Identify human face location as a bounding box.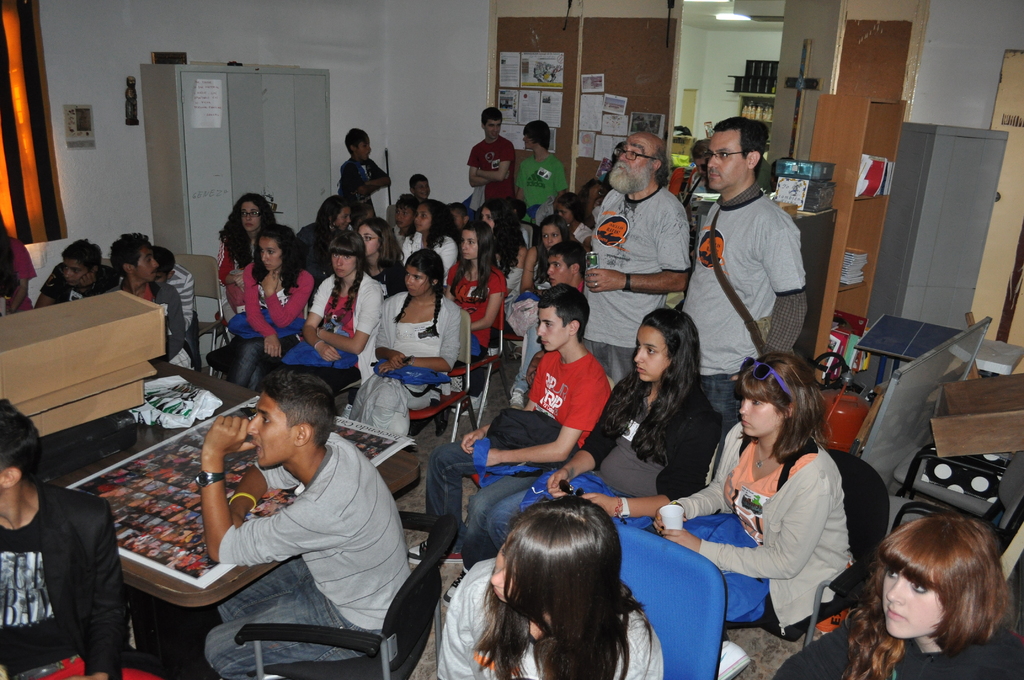
box(156, 264, 170, 287).
